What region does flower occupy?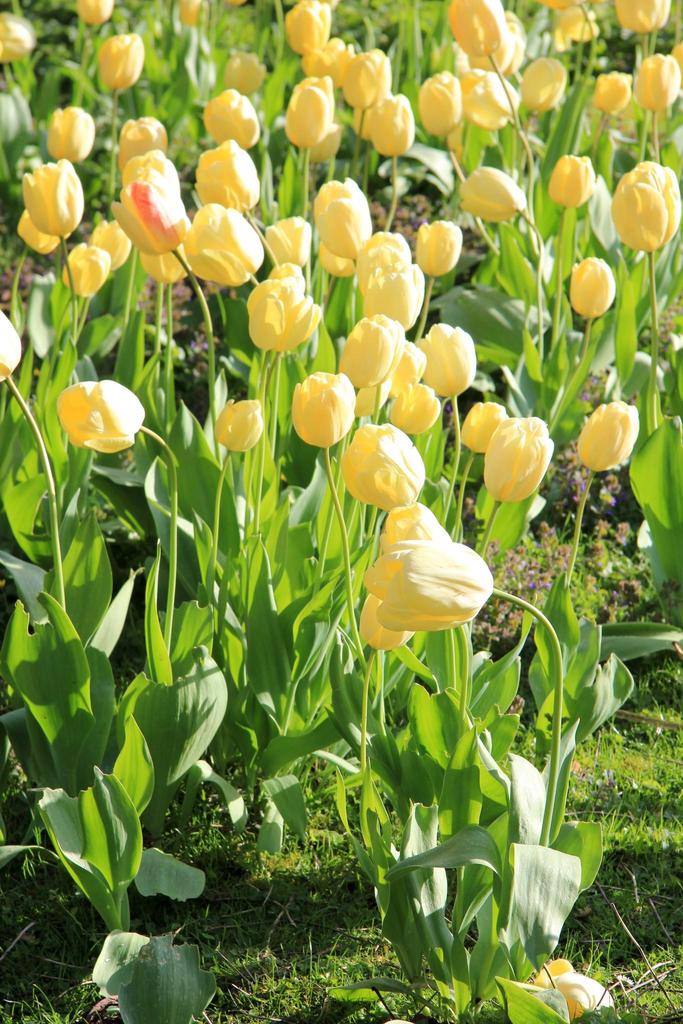
500, 13, 527, 72.
